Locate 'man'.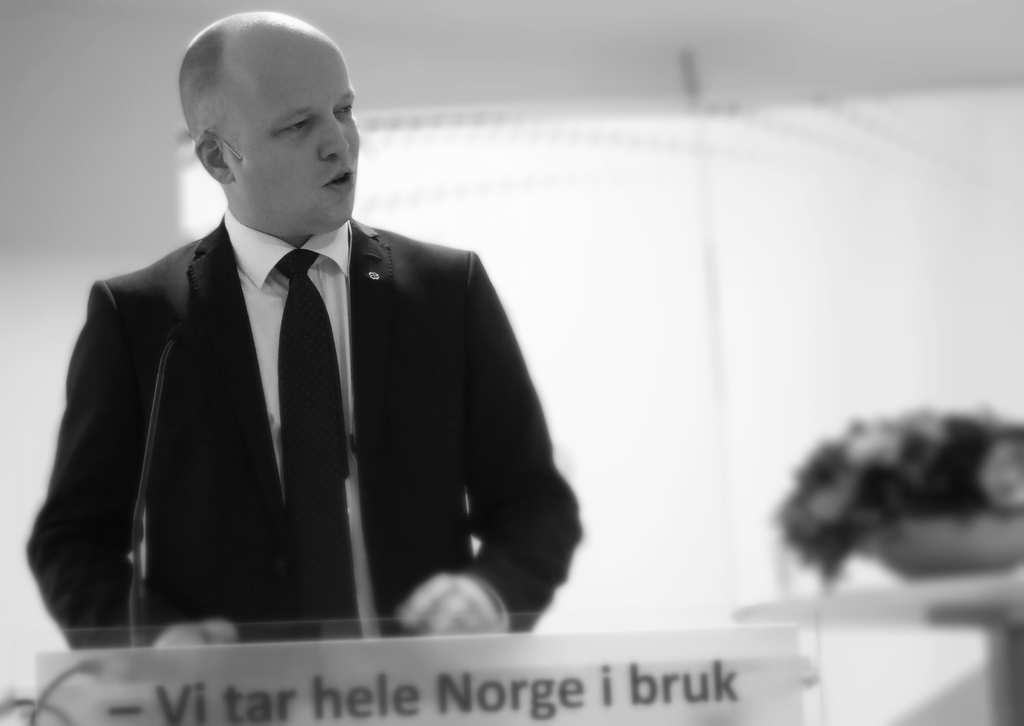
Bounding box: select_region(32, 12, 585, 657).
